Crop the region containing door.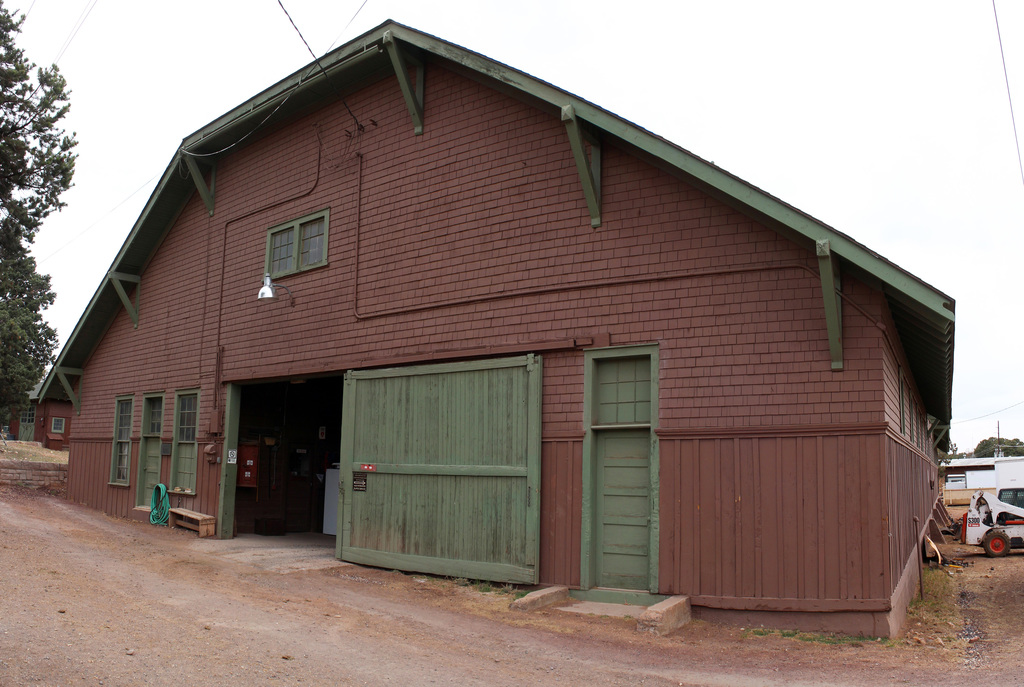
Crop region: l=596, t=433, r=652, b=590.
